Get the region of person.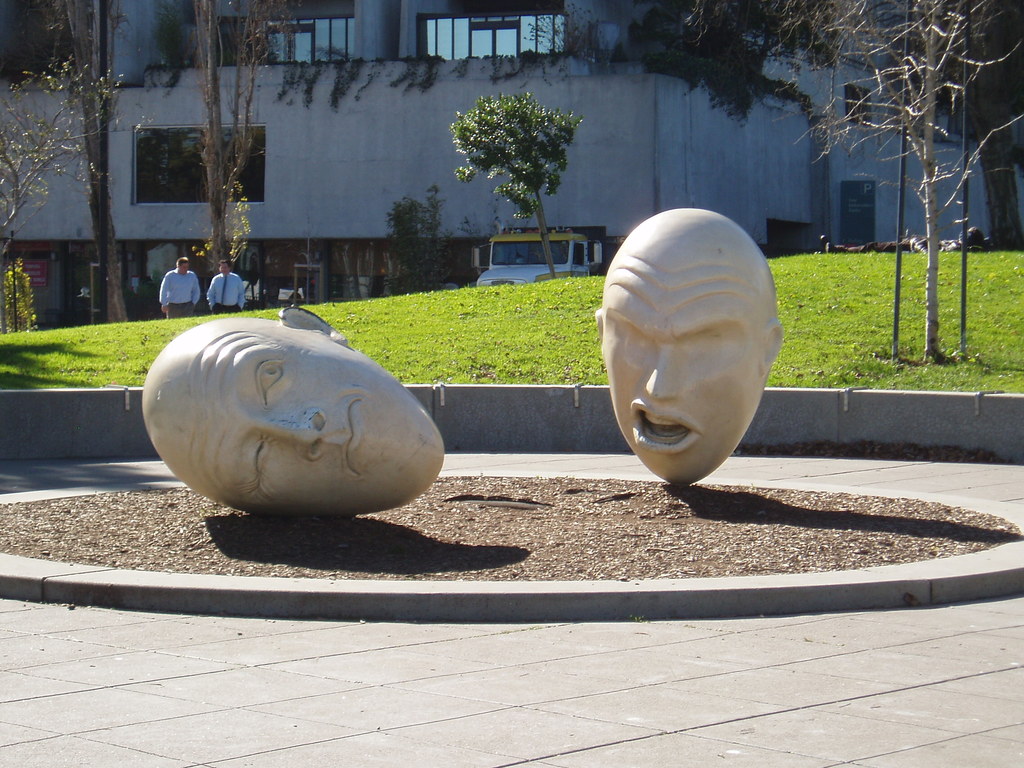
detection(140, 303, 444, 520).
